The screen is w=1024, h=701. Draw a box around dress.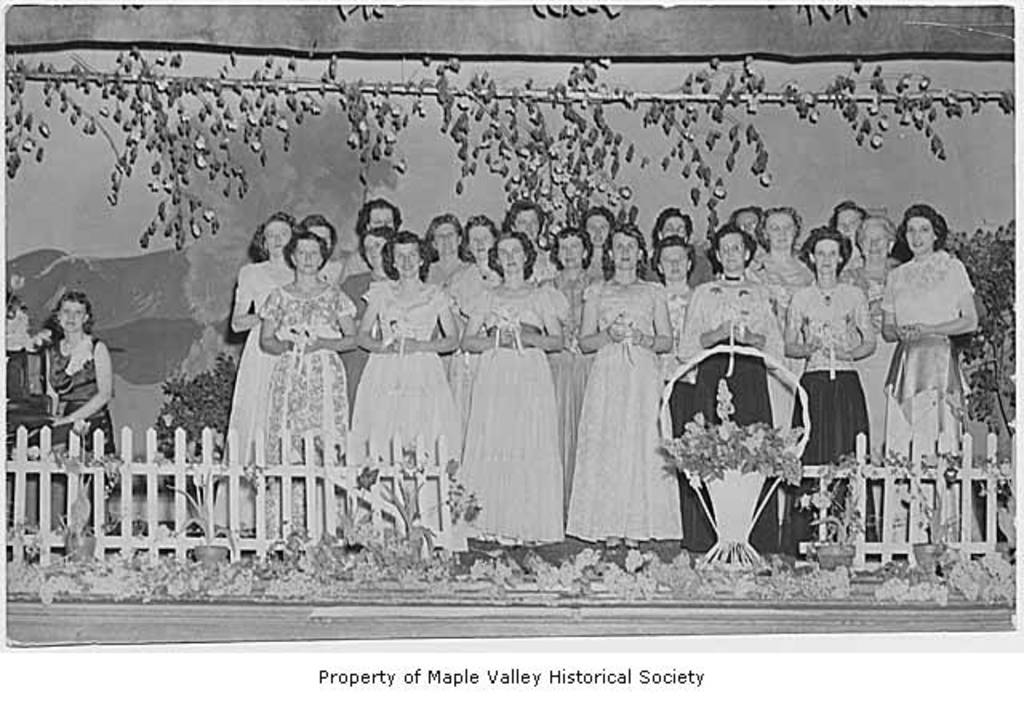
BBox(211, 258, 291, 530).
